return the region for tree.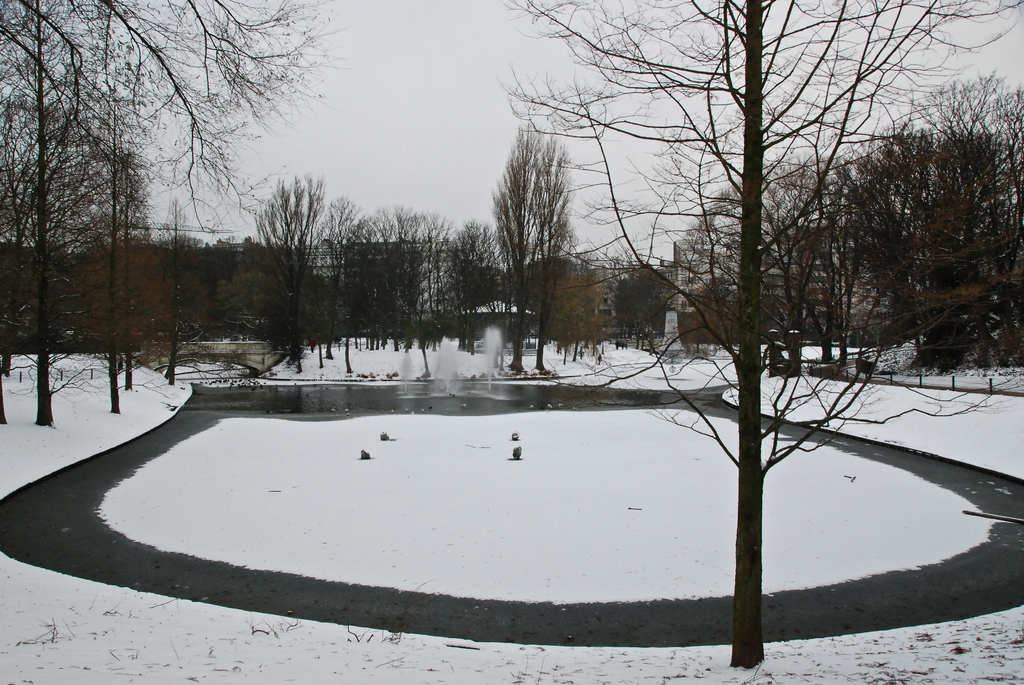
{"left": 494, "top": 0, "right": 1023, "bottom": 672}.
